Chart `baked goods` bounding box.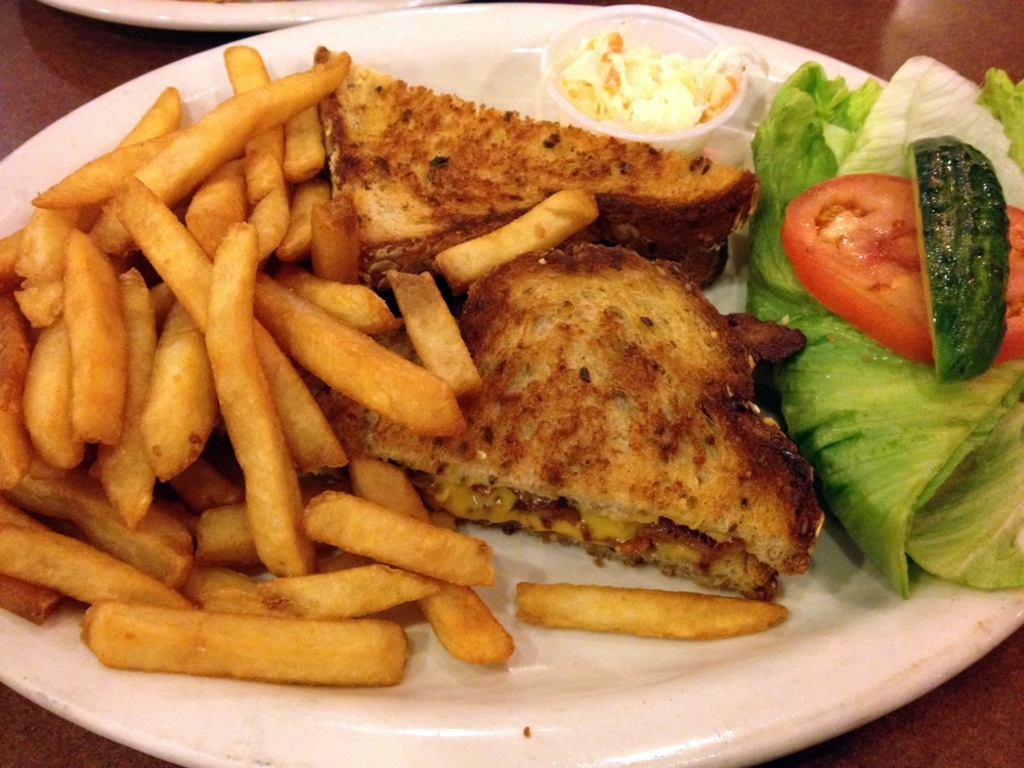
Charted: select_region(272, 241, 819, 601).
